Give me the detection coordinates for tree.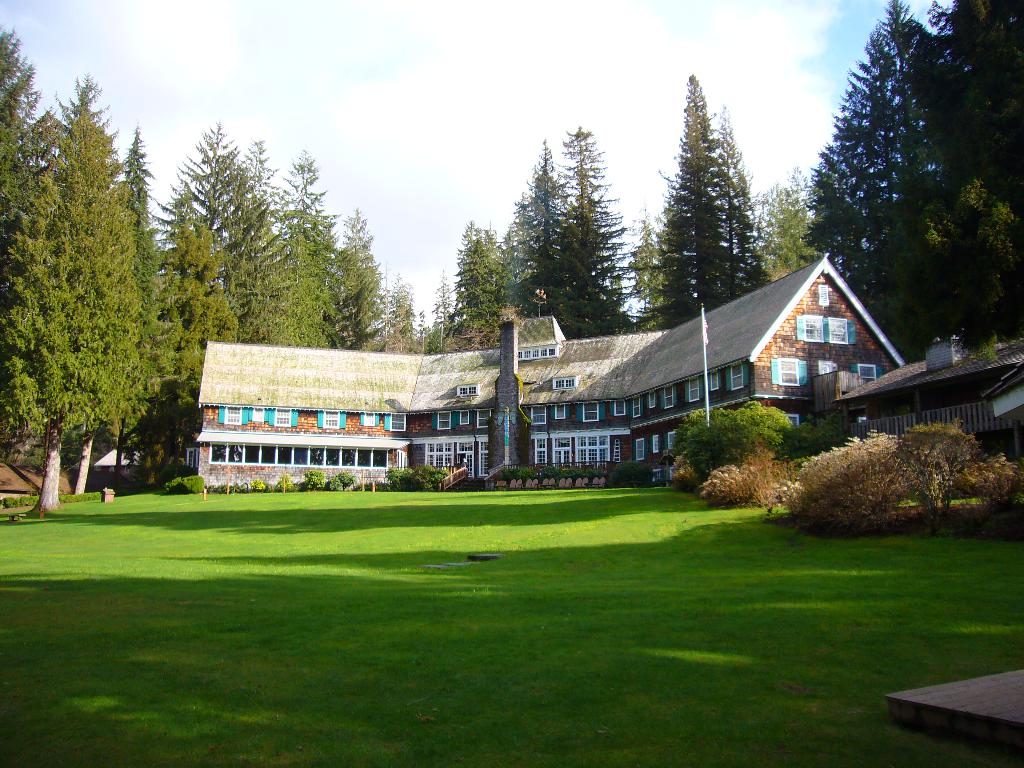
detection(372, 276, 428, 352).
